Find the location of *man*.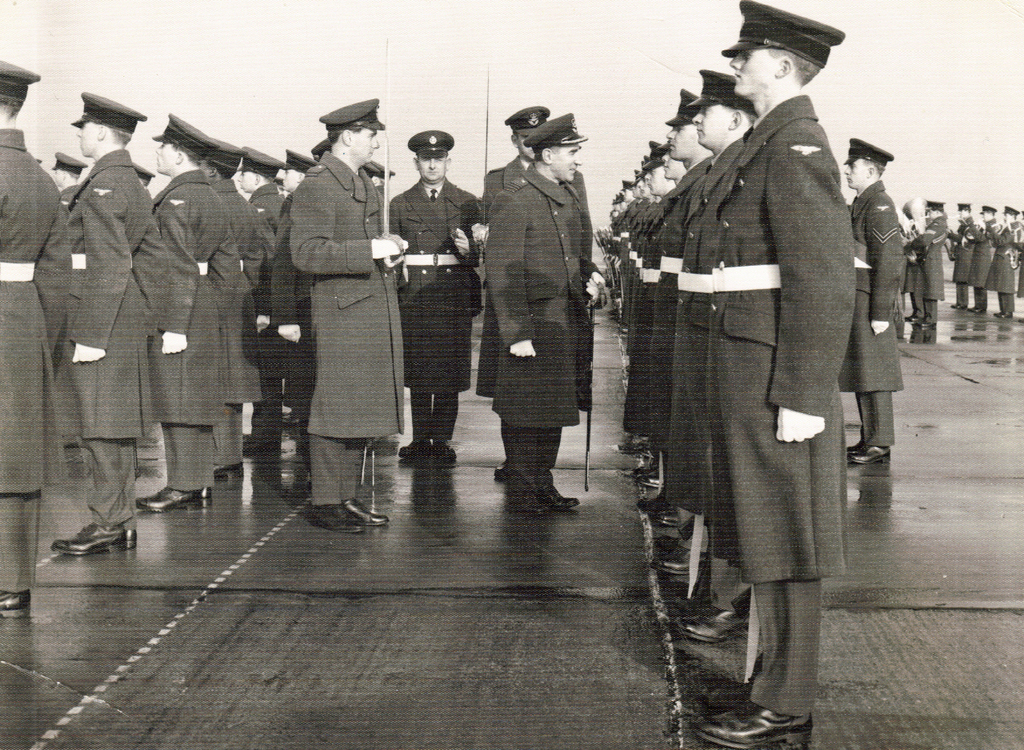
Location: pyautogui.locateOnScreen(131, 114, 234, 512).
